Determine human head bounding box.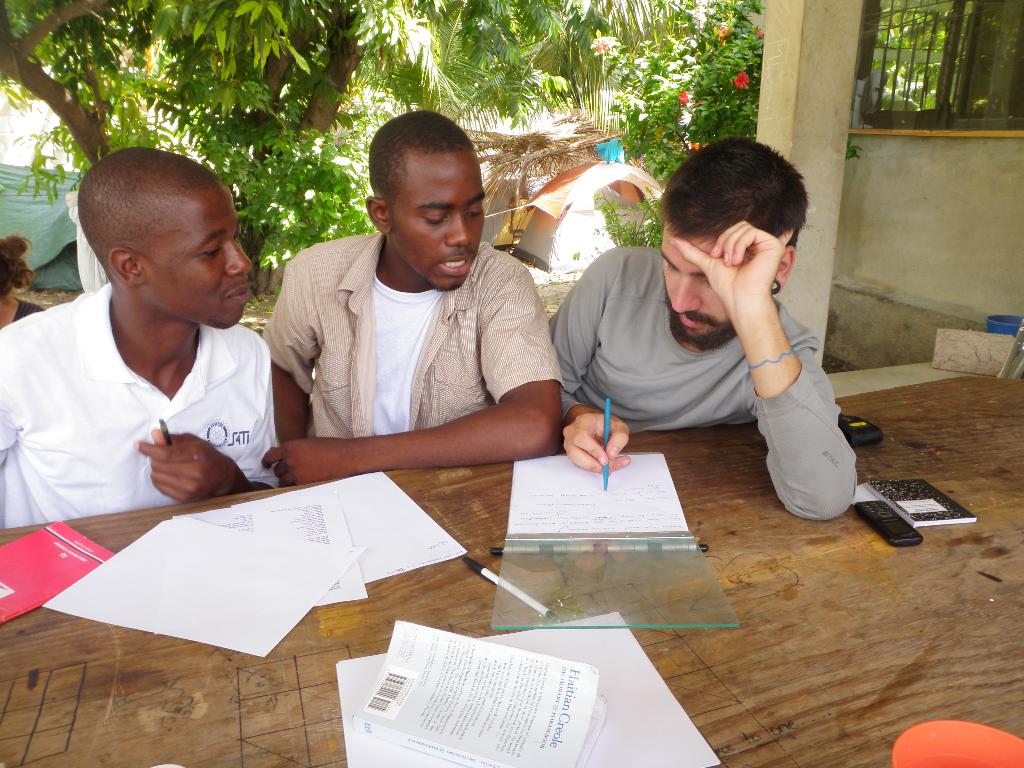
Determined: {"left": 367, "top": 108, "right": 486, "bottom": 288}.
